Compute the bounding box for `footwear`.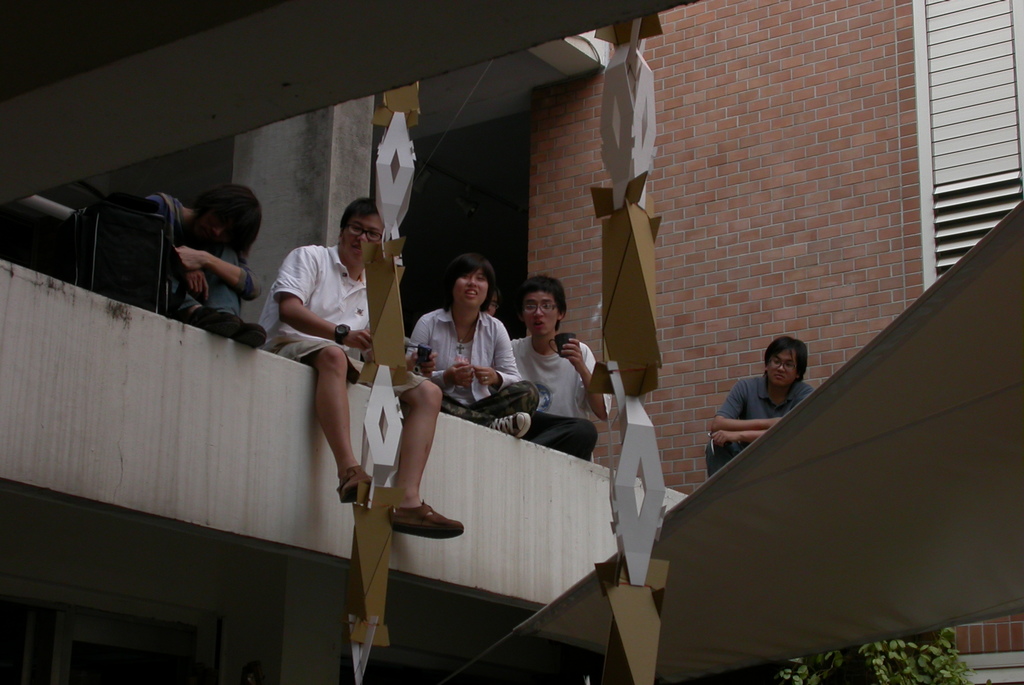
BBox(180, 304, 239, 334).
